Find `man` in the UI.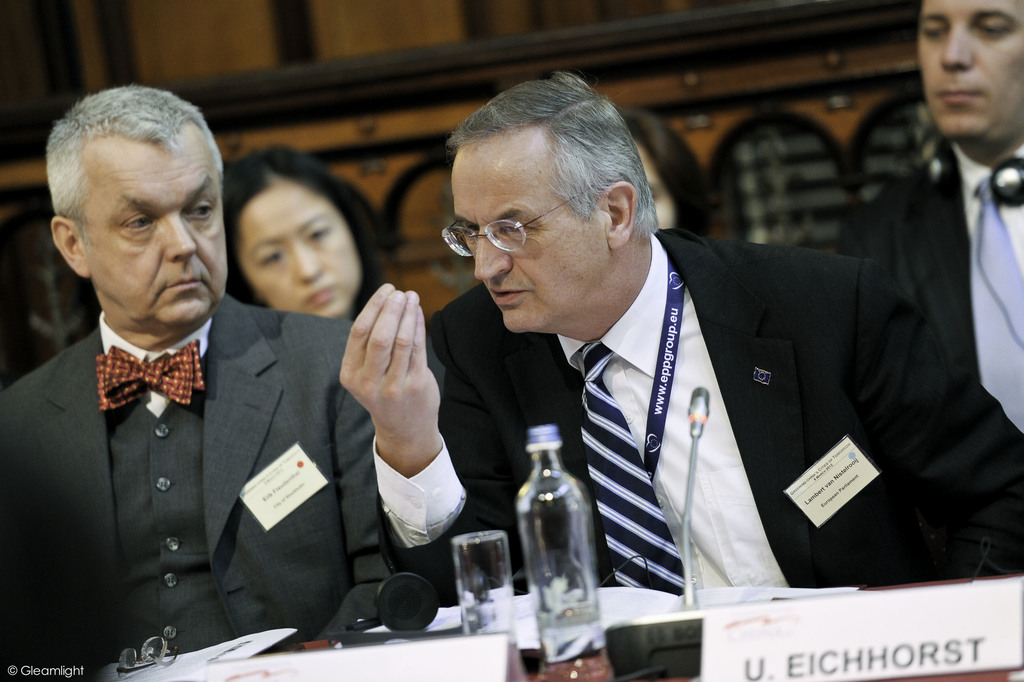
UI element at [15, 115, 365, 652].
